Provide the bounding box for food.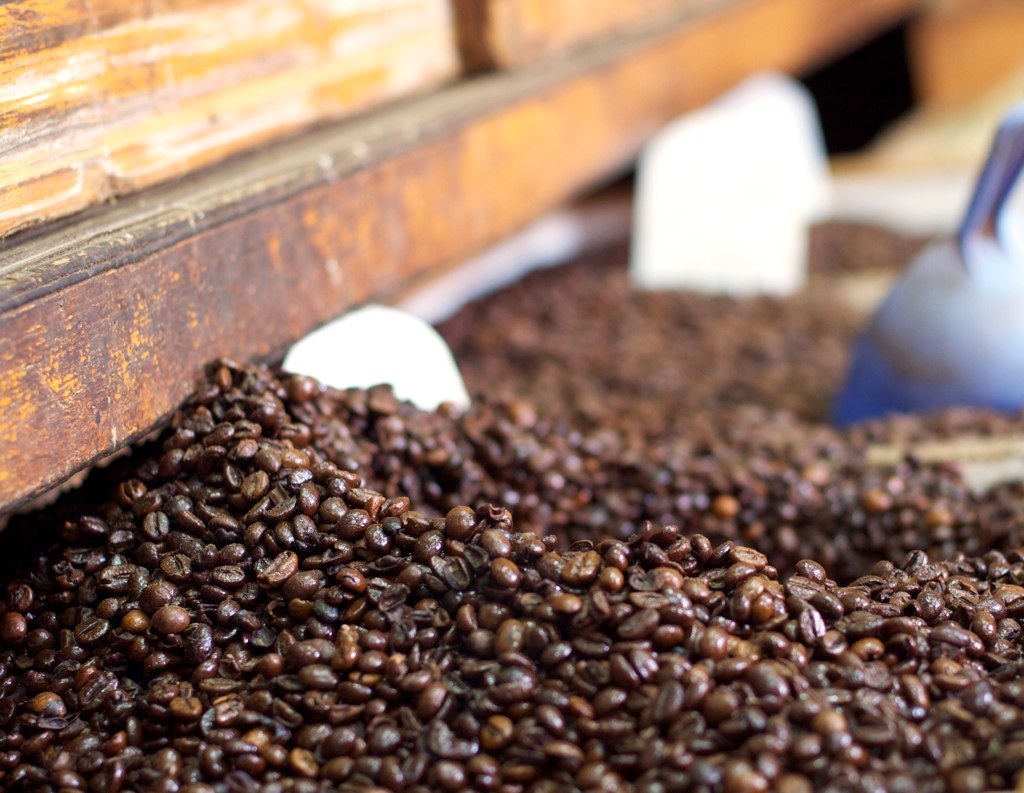
0, 354, 1023, 792.
